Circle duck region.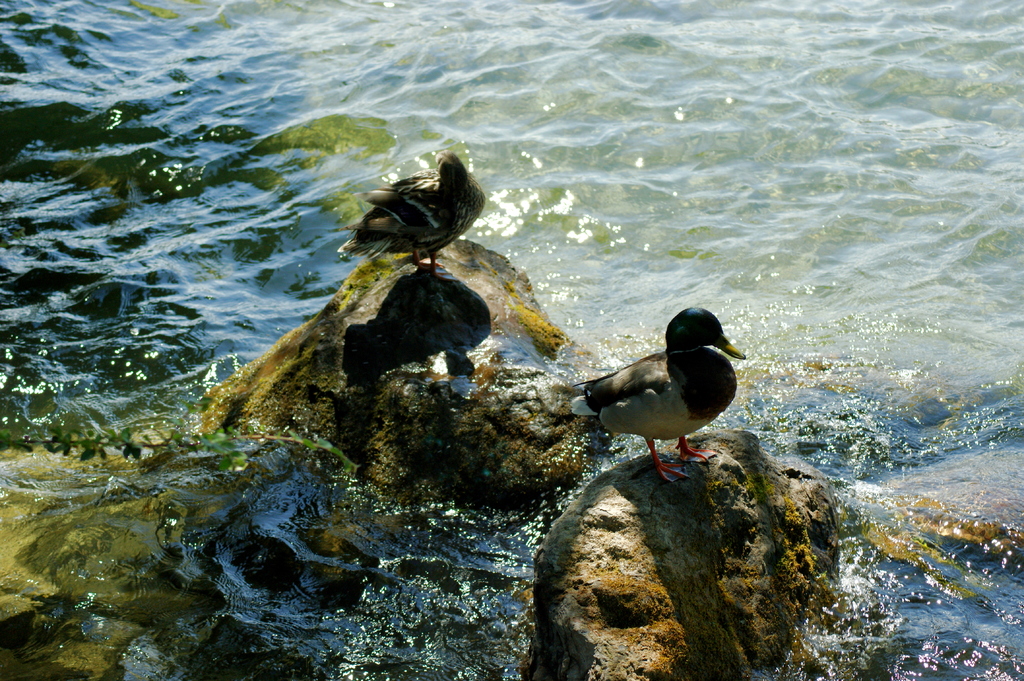
Region: bbox=(330, 146, 497, 275).
